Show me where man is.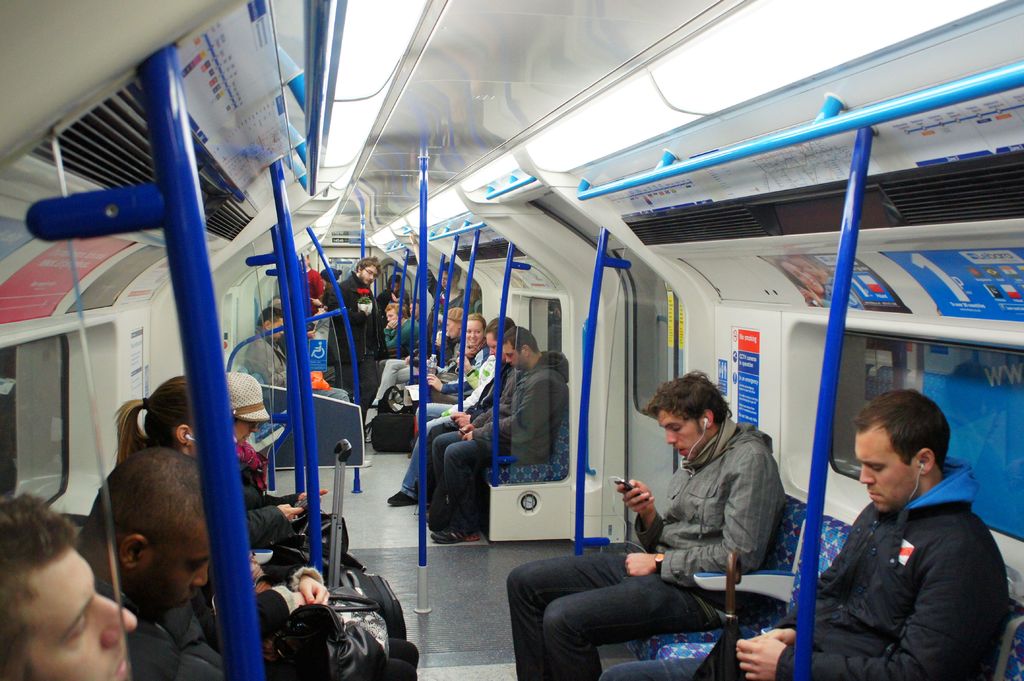
man is at [49,430,247,680].
